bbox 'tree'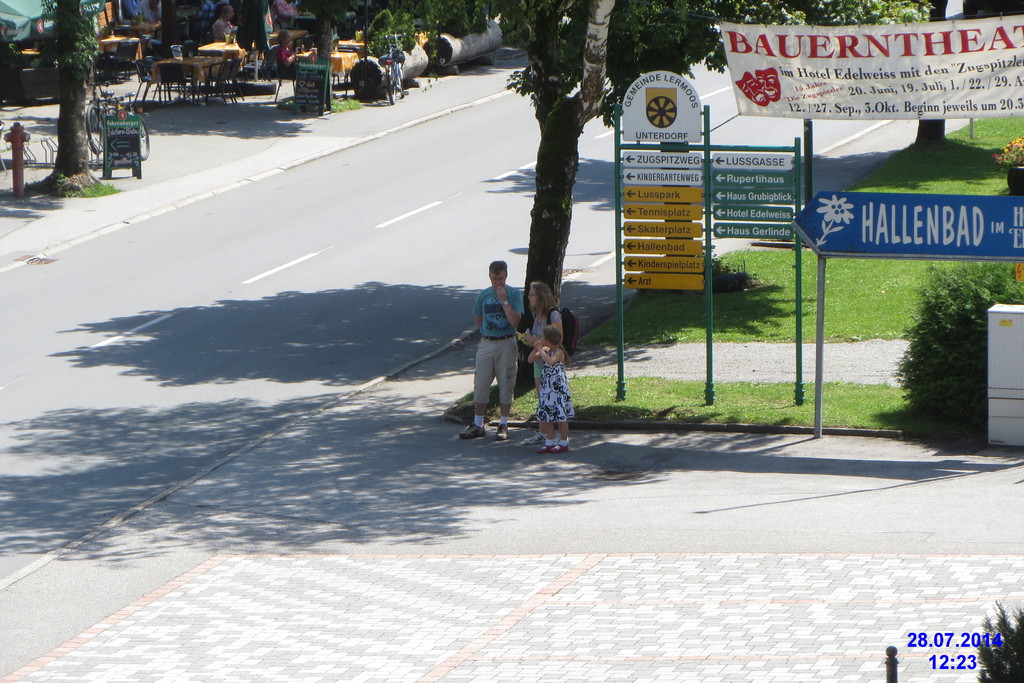
[x1=284, y1=0, x2=936, y2=365]
